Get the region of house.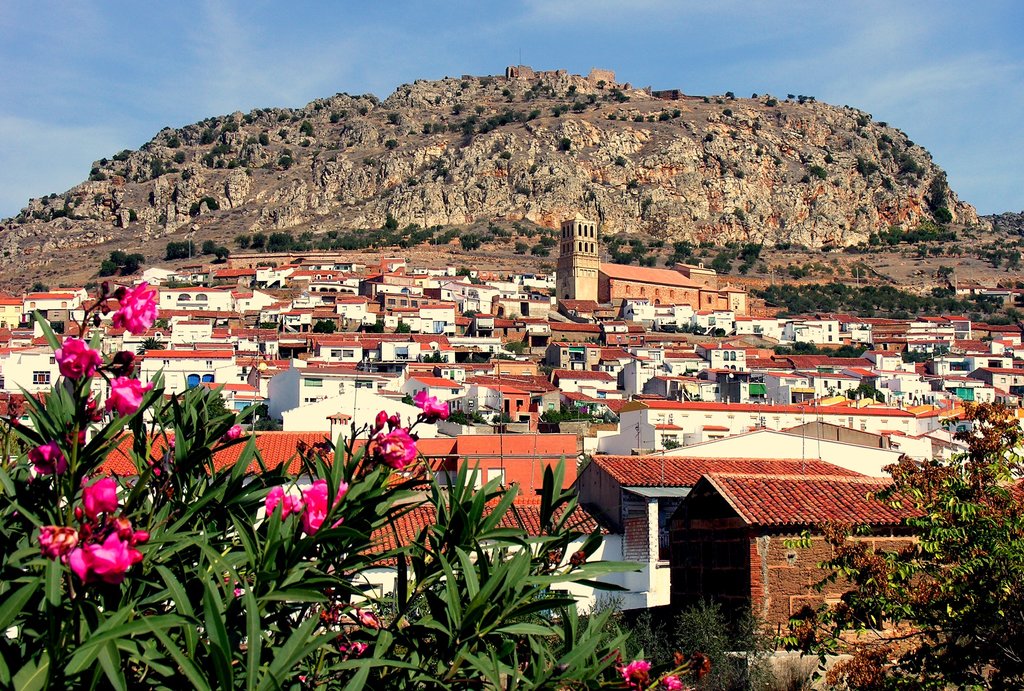
locate(280, 384, 442, 442).
